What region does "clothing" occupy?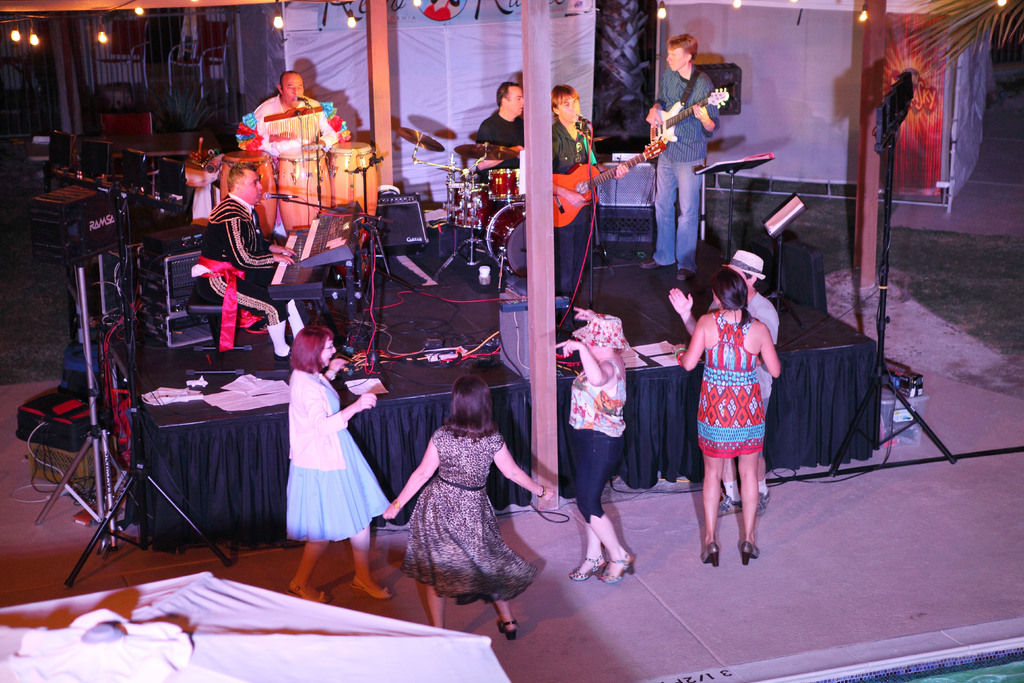
(x1=235, y1=96, x2=351, y2=184).
